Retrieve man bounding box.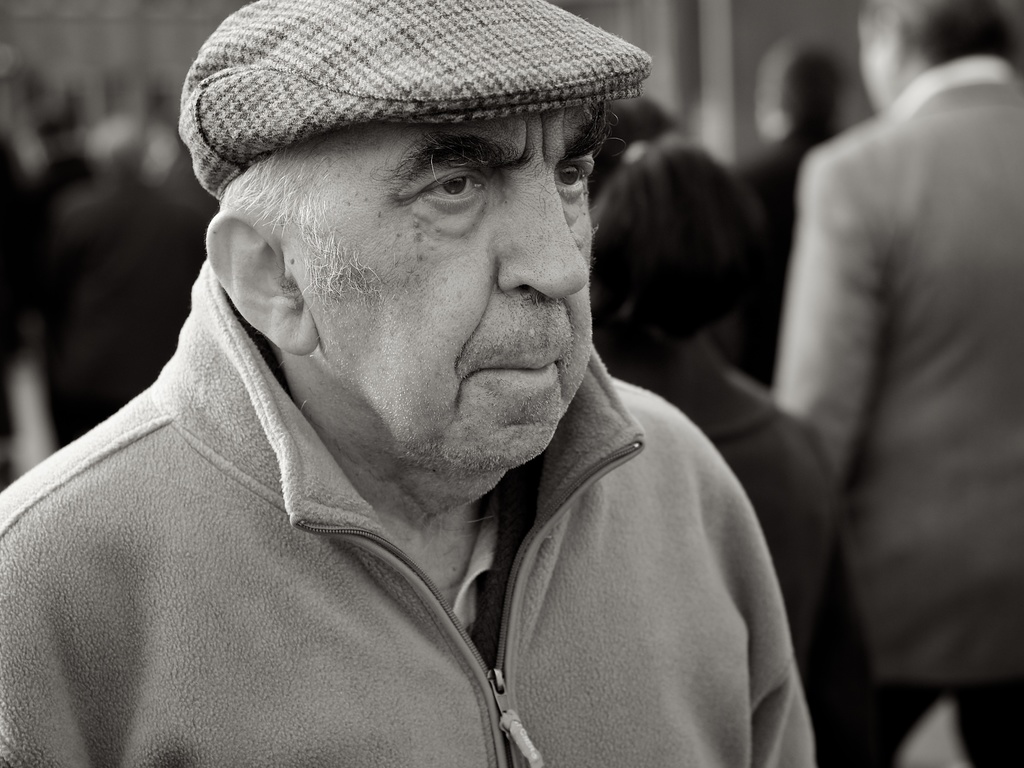
Bounding box: 0 0 819 767.
